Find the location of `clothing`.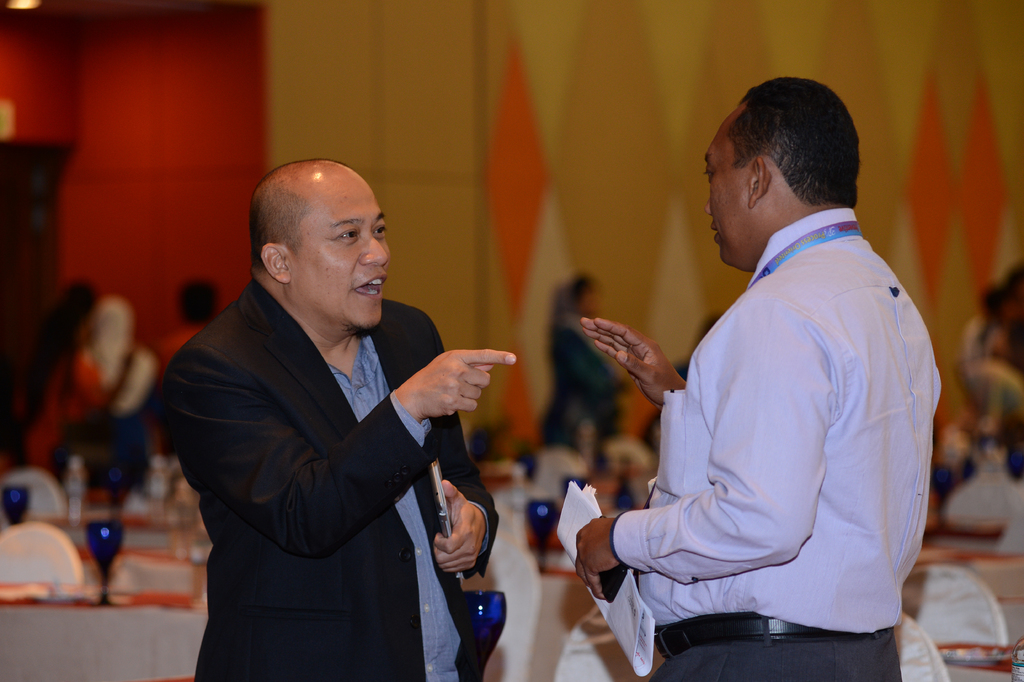
Location: [left=164, top=274, right=495, bottom=681].
